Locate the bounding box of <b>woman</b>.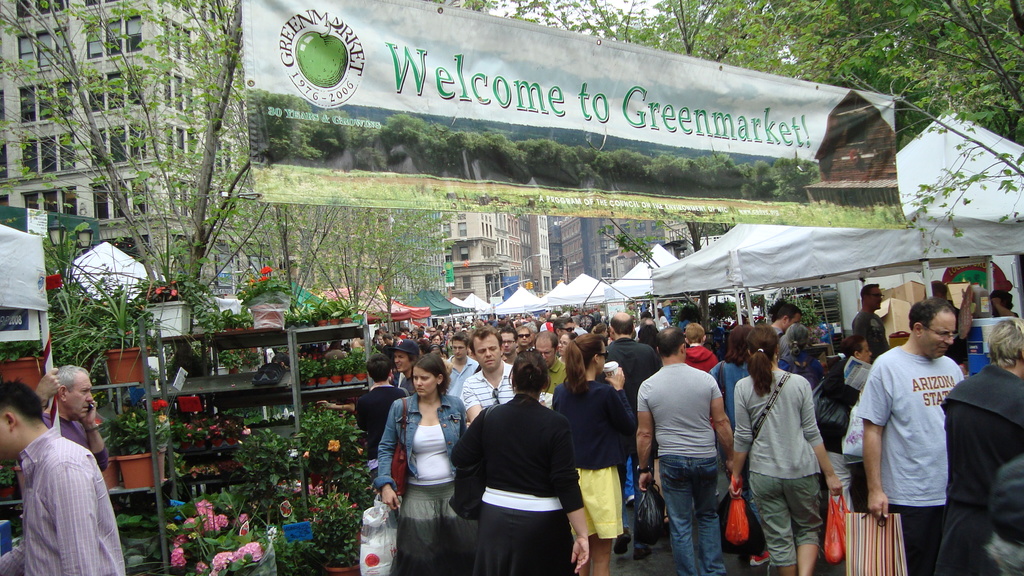
Bounding box: crop(446, 351, 590, 574).
